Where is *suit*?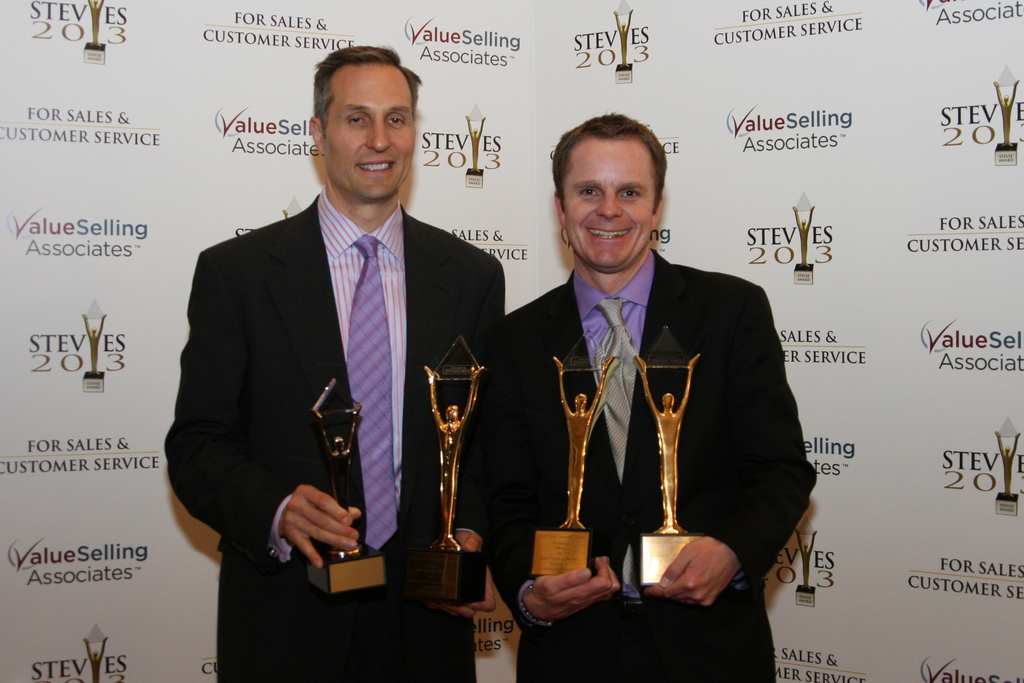
Rect(485, 248, 819, 682).
